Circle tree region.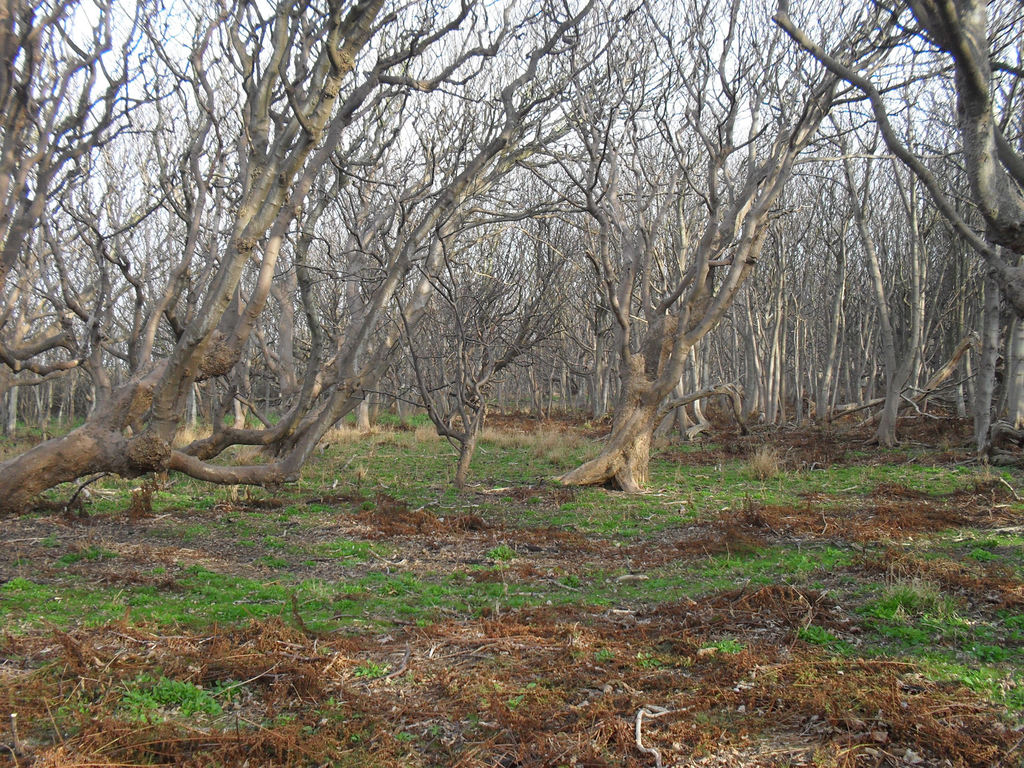
Region: pyautogui.locateOnScreen(305, 83, 381, 395).
